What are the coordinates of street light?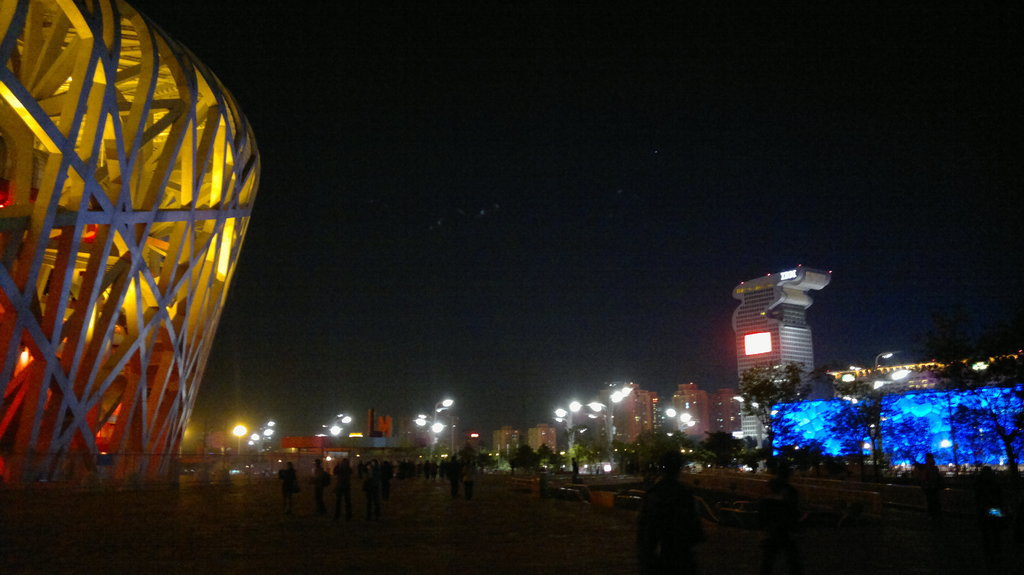
pyautogui.locateOnScreen(250, 424, 271, 458).
